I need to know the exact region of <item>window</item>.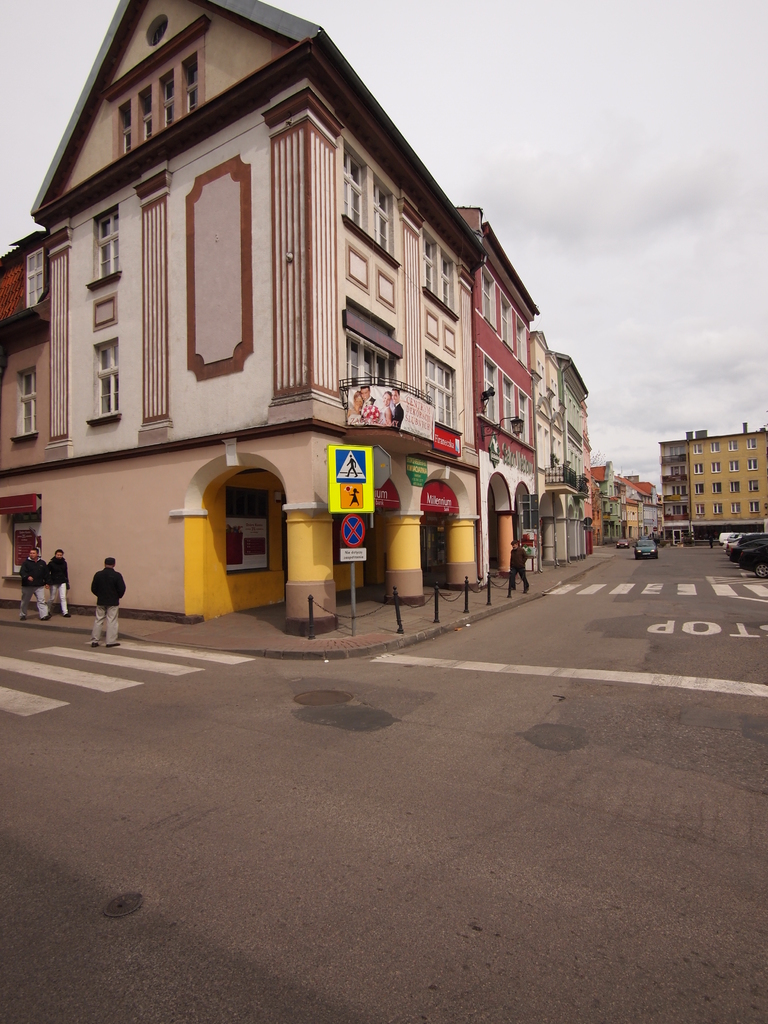
Region: 694/484/703/495.
